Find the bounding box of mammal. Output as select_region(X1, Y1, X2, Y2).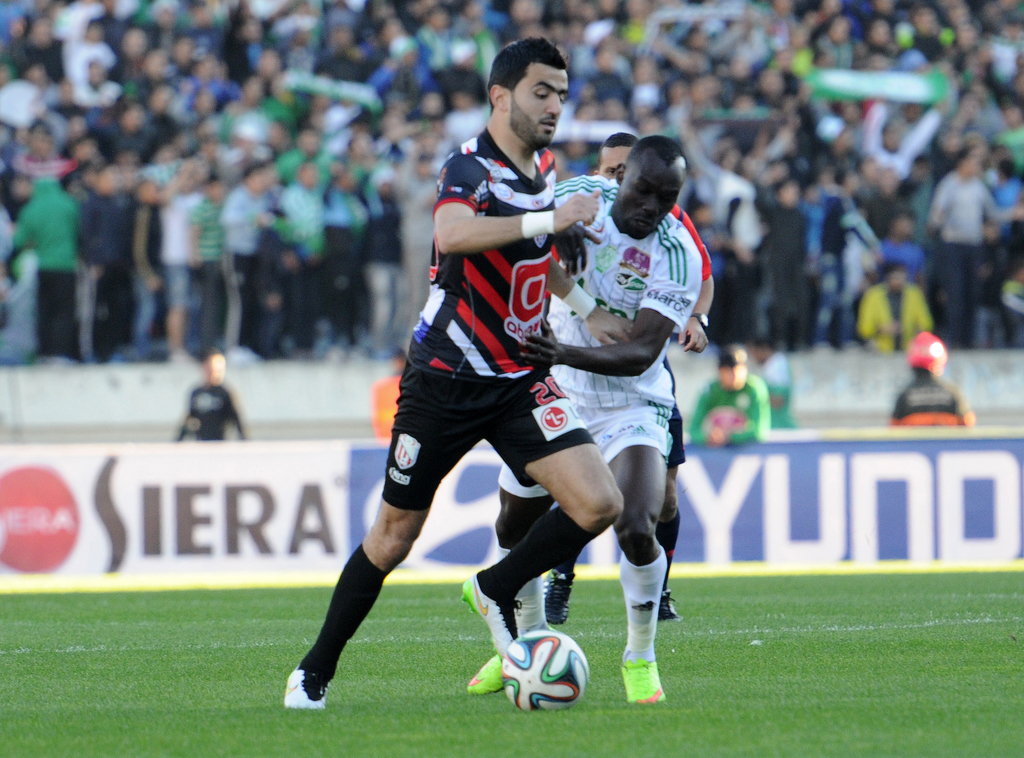
select_region(168, 349, 252, 441).
